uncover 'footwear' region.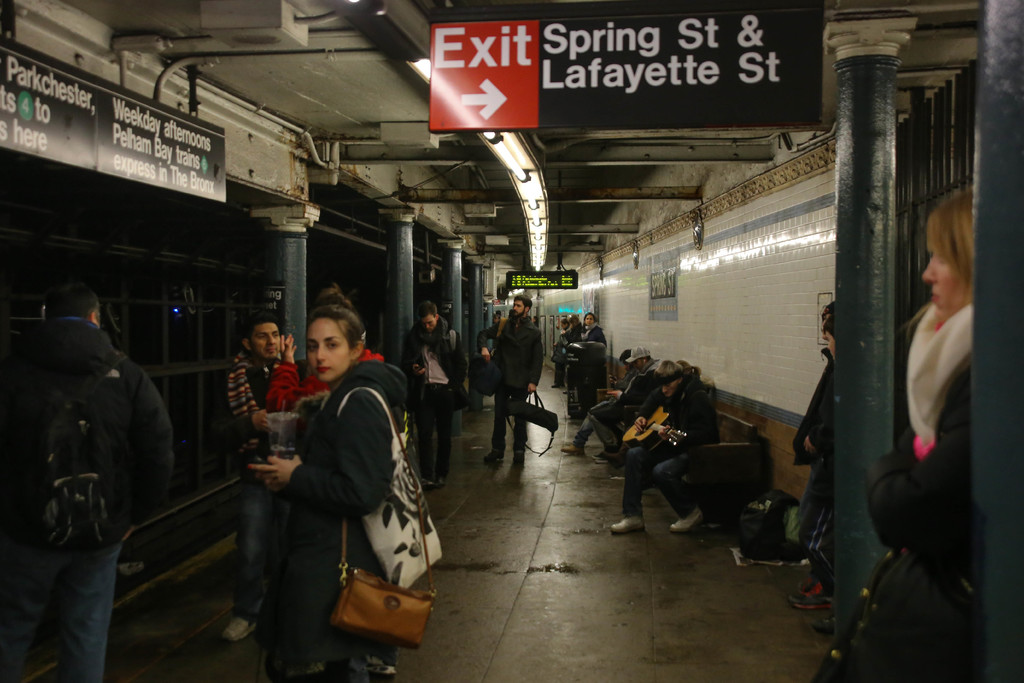
Uncovered: region(784, 568, 836, 613).
